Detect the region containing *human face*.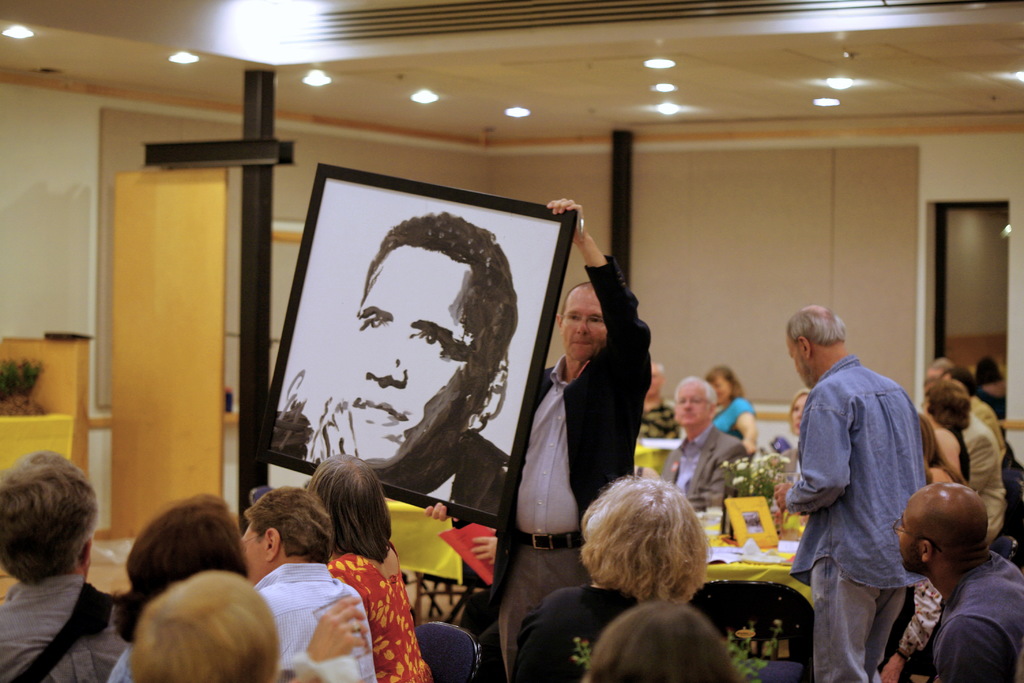
676/379/708/429.
